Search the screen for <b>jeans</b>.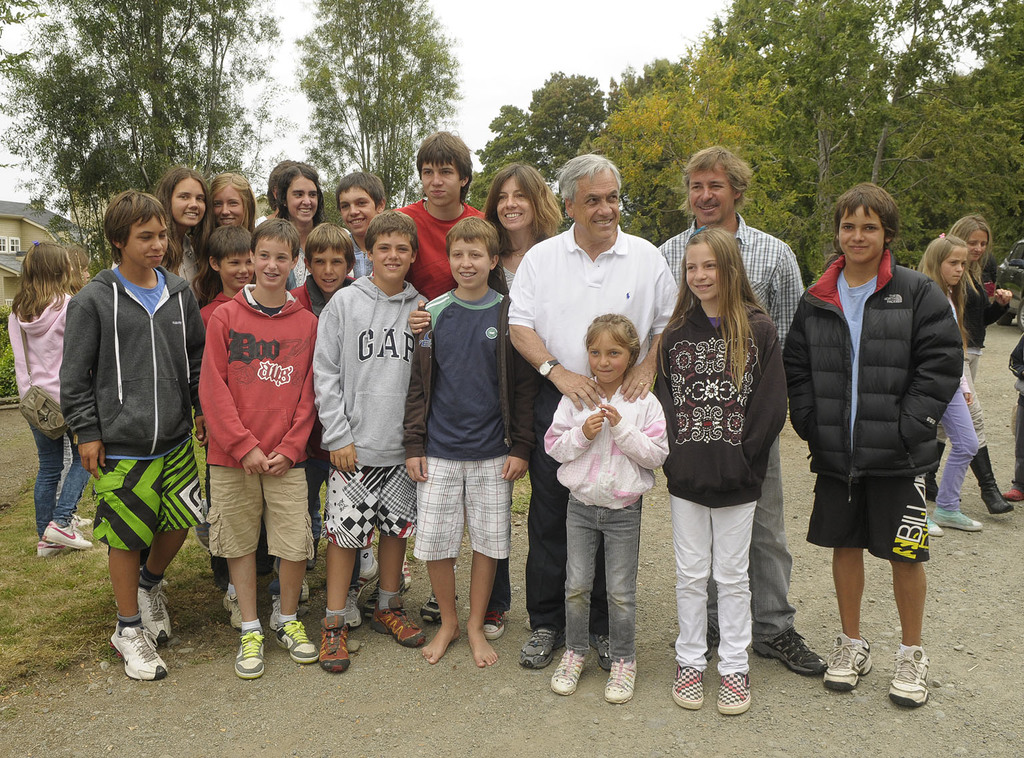
Found at region(741, 433, 801, 641).
